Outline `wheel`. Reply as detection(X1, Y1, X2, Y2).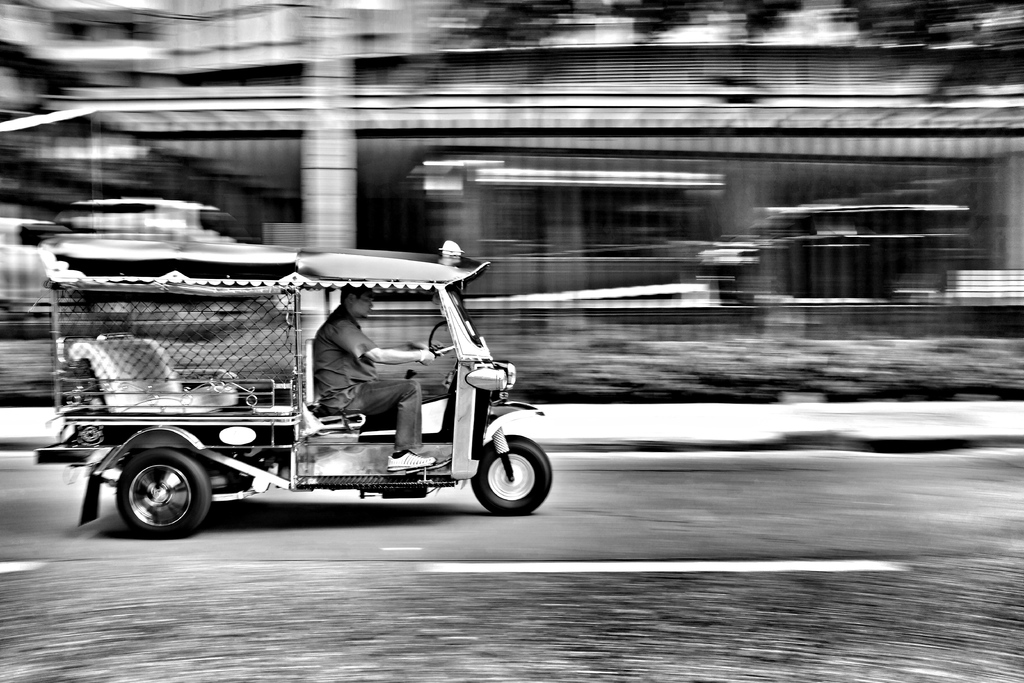
detection(93, 446, 209, 535).
